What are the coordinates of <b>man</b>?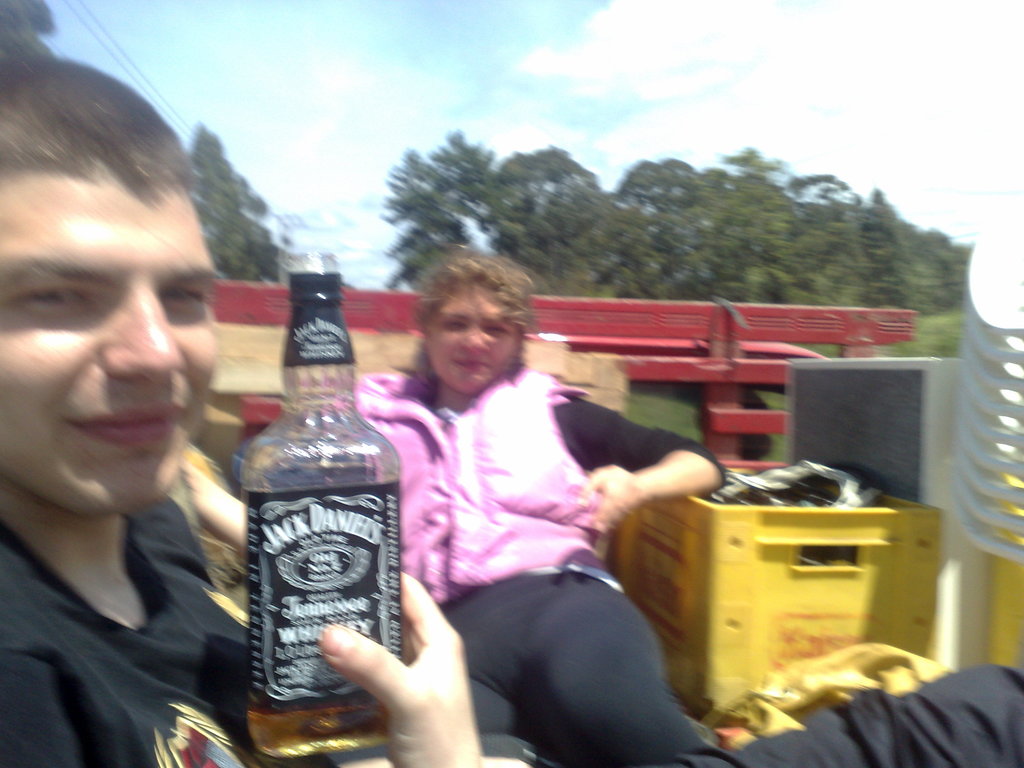
{"x1": 0, "y1": 49, "x2": 351, "y2": 767}.
